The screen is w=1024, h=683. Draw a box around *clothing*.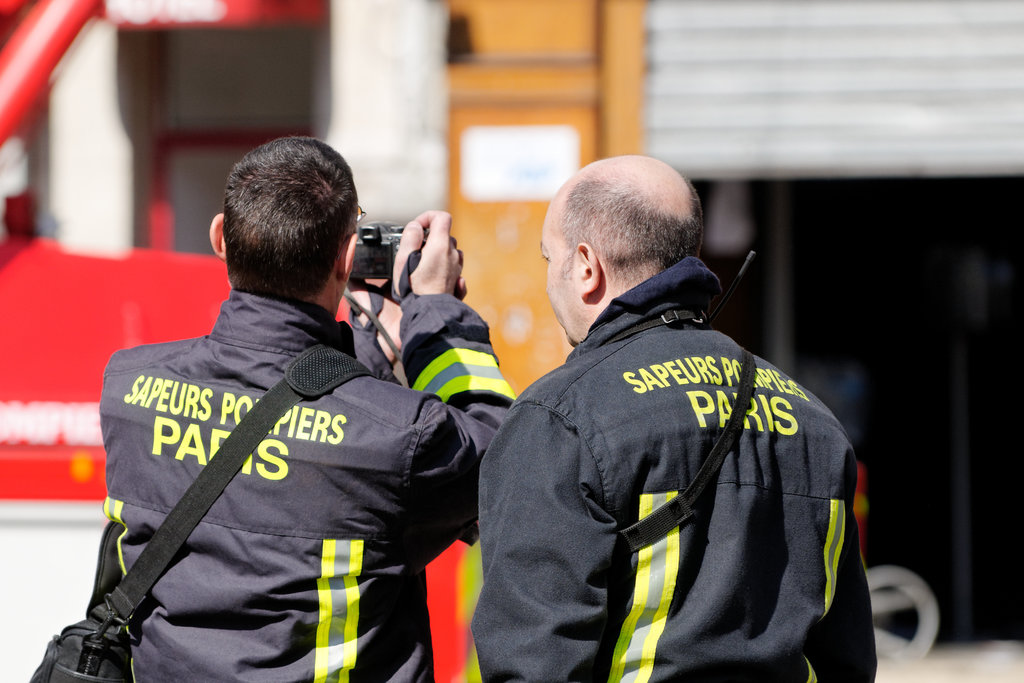
x1=516 y1=258 x2=862 y2=642.
